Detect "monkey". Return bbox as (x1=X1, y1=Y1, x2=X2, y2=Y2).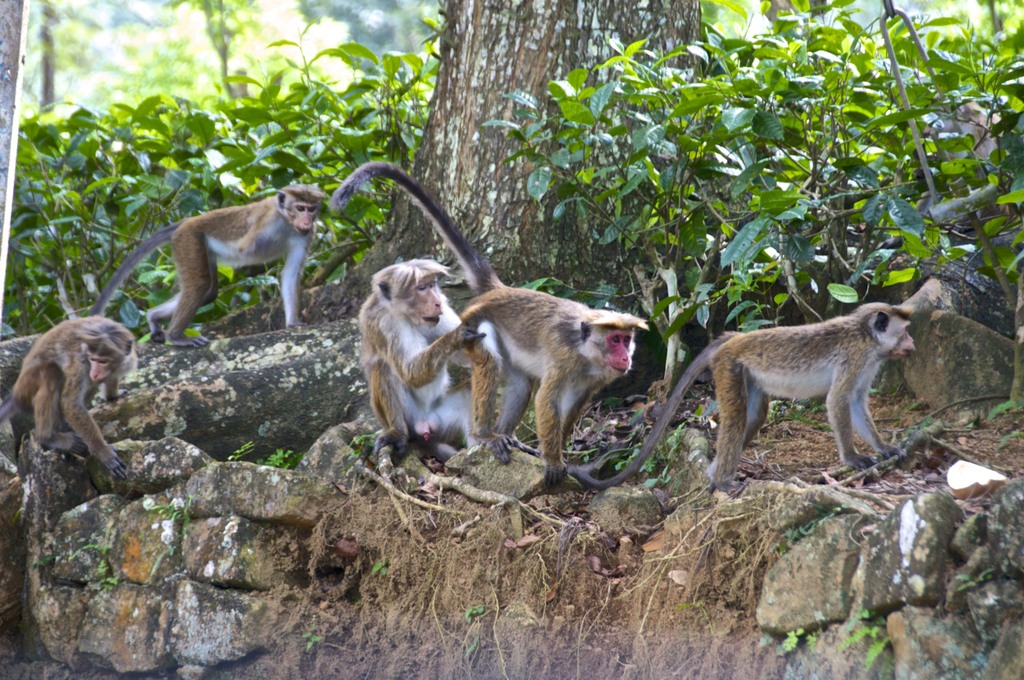
(x1=0, y1=313, x2=147, y2=478).
